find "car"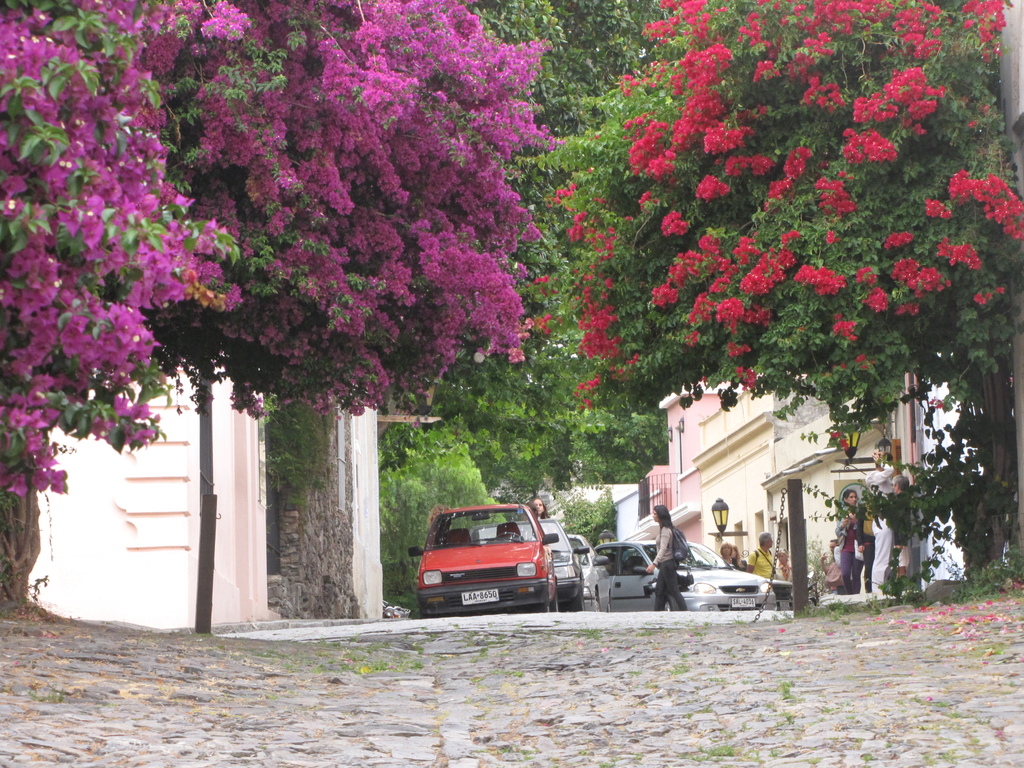
bbox=[603, 536, 779, 611]
